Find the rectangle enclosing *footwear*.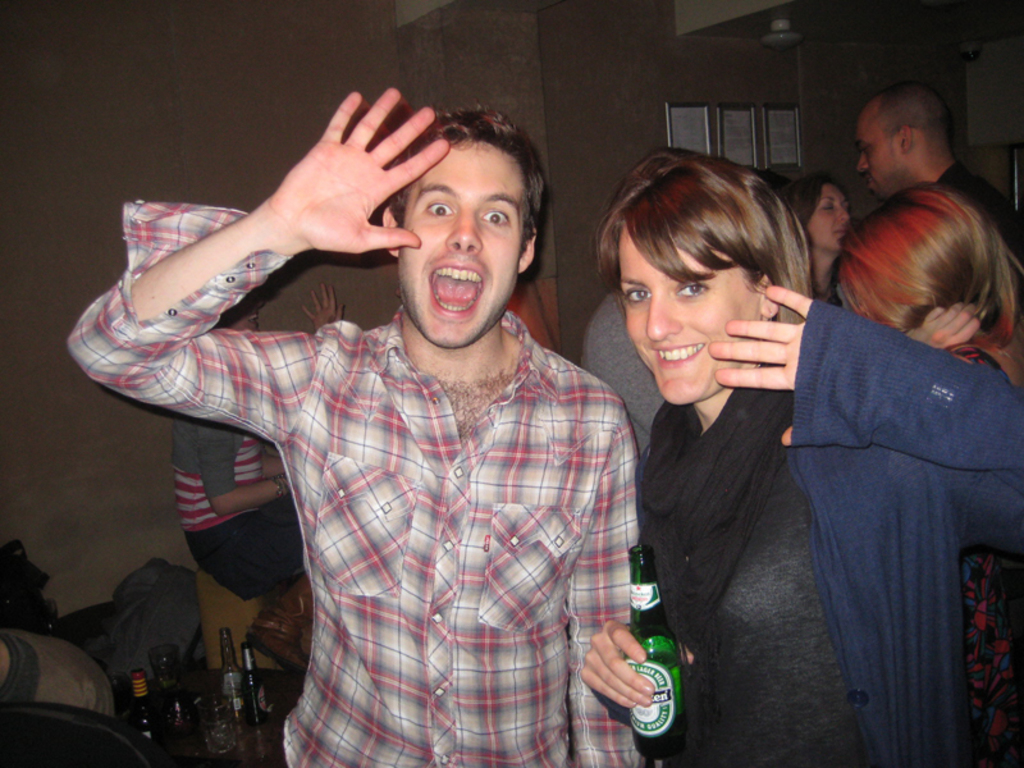
x1=251 y1=572 x2=314 y2=675.
